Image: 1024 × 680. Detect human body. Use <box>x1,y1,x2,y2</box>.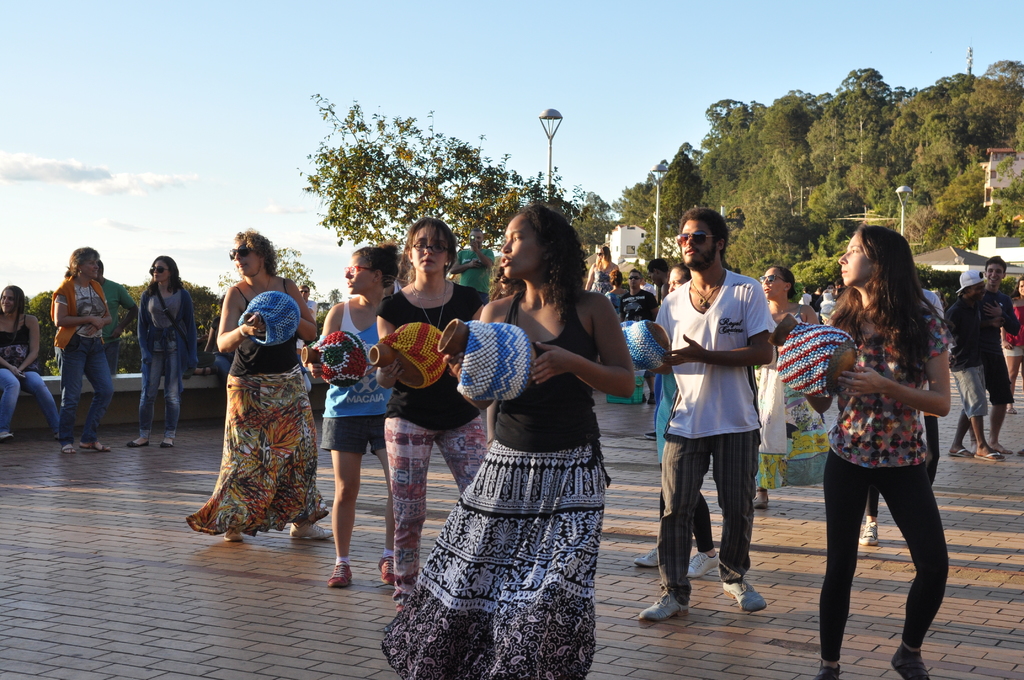
<box>630,266,777,622</box>.
